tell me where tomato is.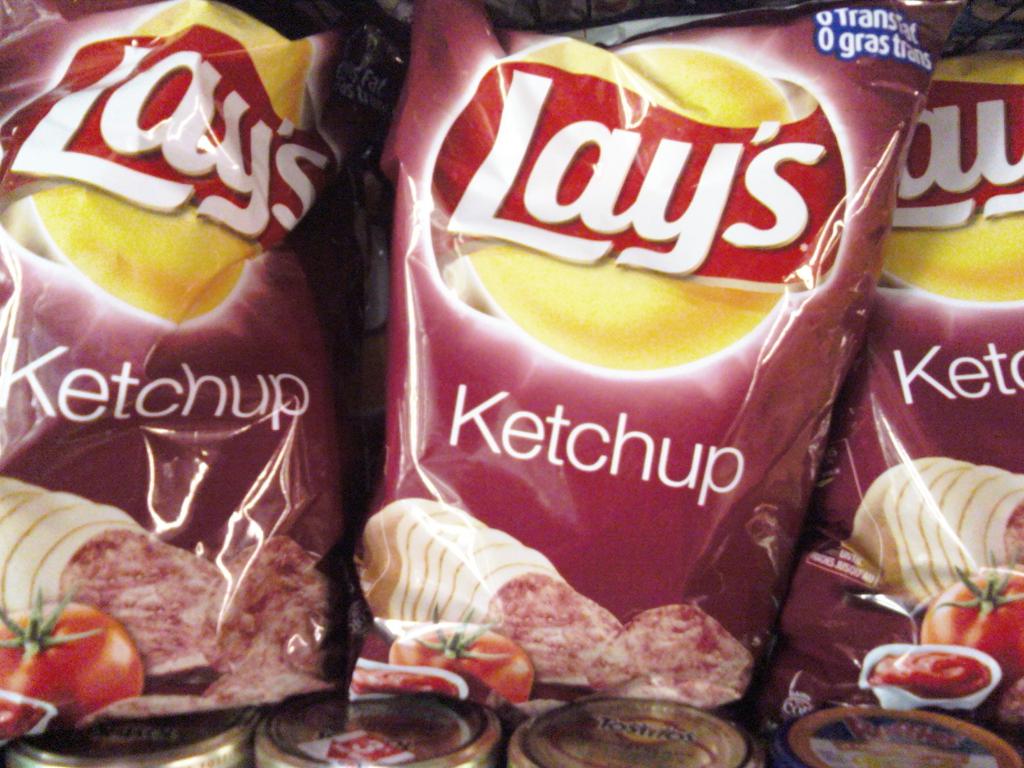
tomato is at crop(922, 553, 1023, 676).
